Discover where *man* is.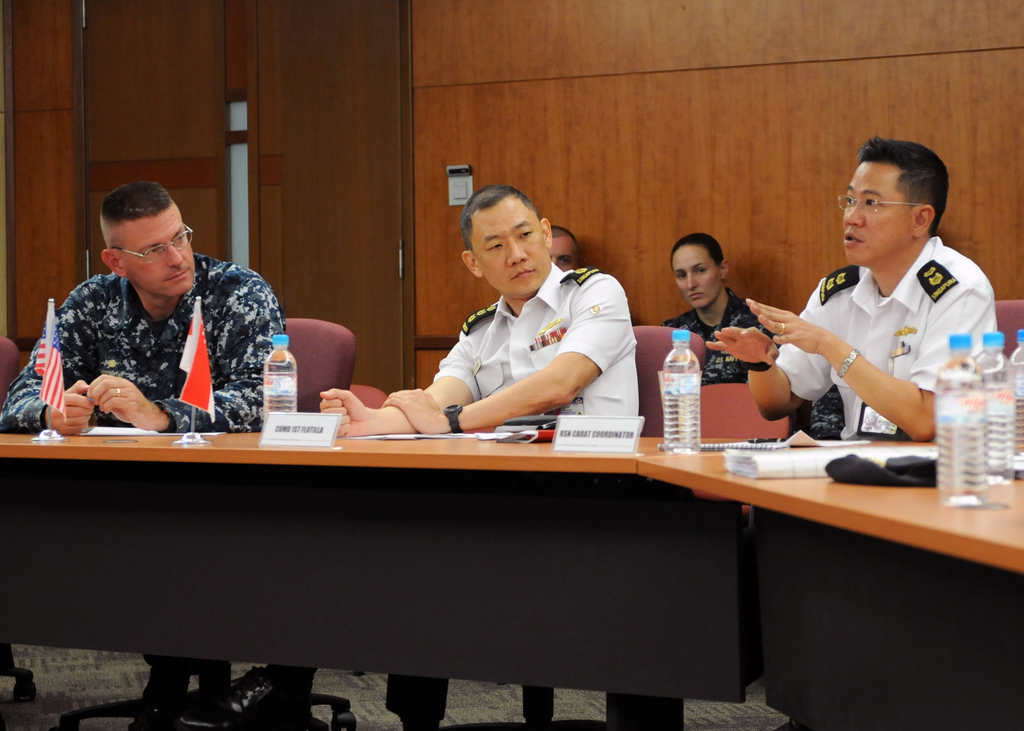
Discovered at crop(545, 223, 584, 275).
